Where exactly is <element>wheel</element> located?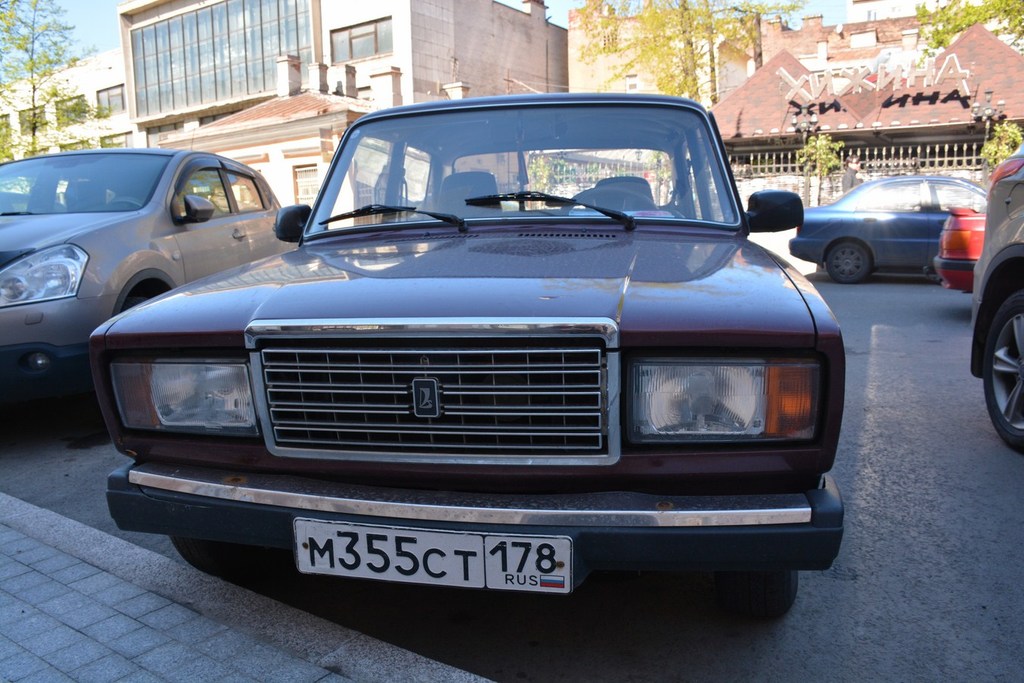
Its bounding box is BBox(975, 292, 1023, 442).
